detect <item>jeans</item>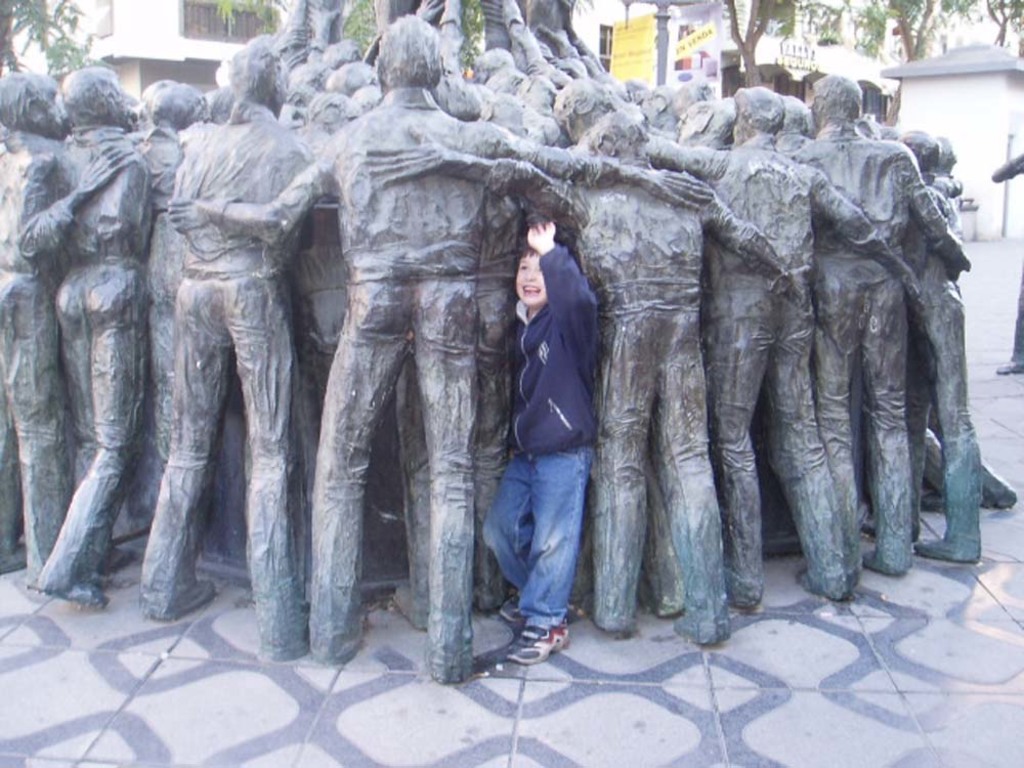
486 421 590 672
